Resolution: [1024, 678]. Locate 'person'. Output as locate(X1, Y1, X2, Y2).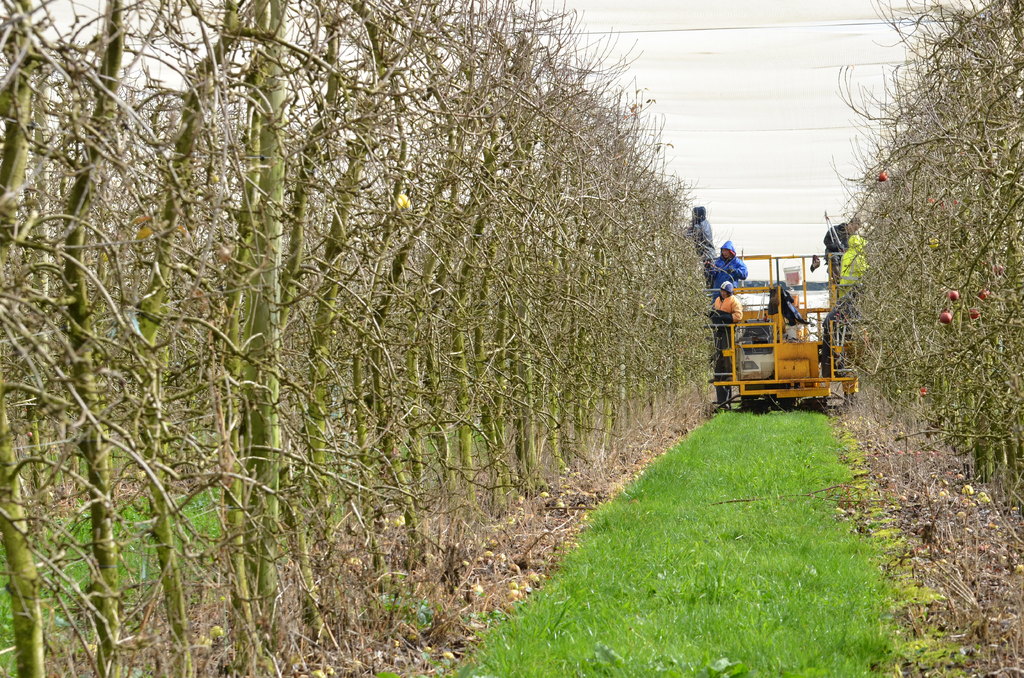
locate(689, 204, 714, 264).
